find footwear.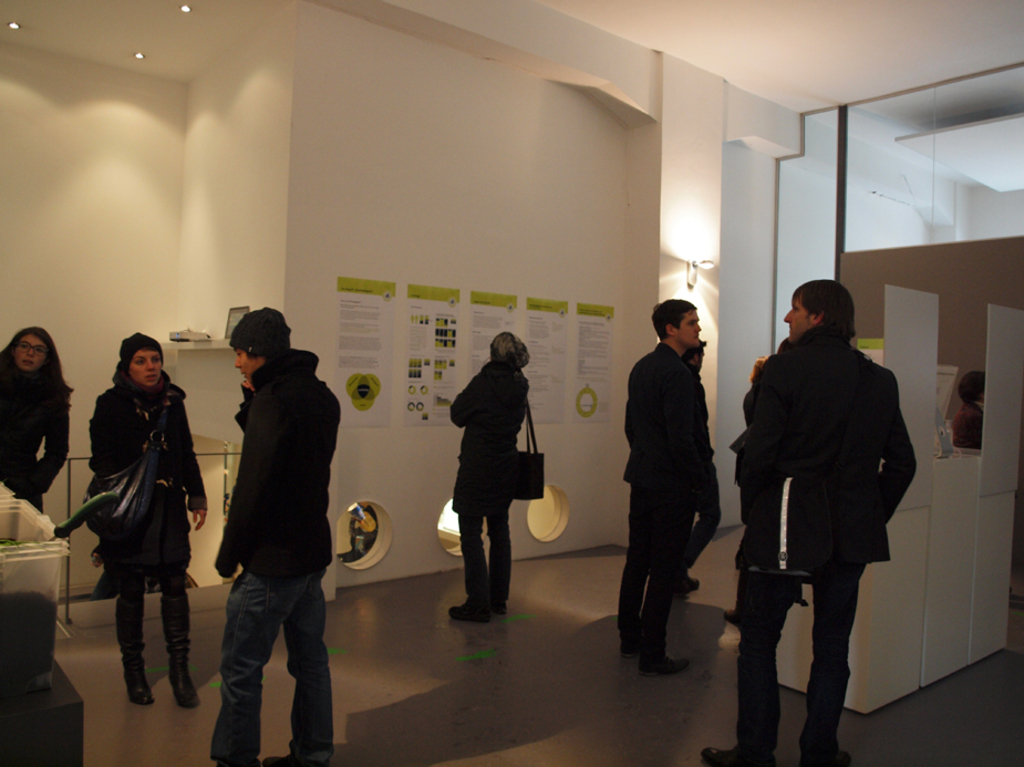
261 750 331 766.
